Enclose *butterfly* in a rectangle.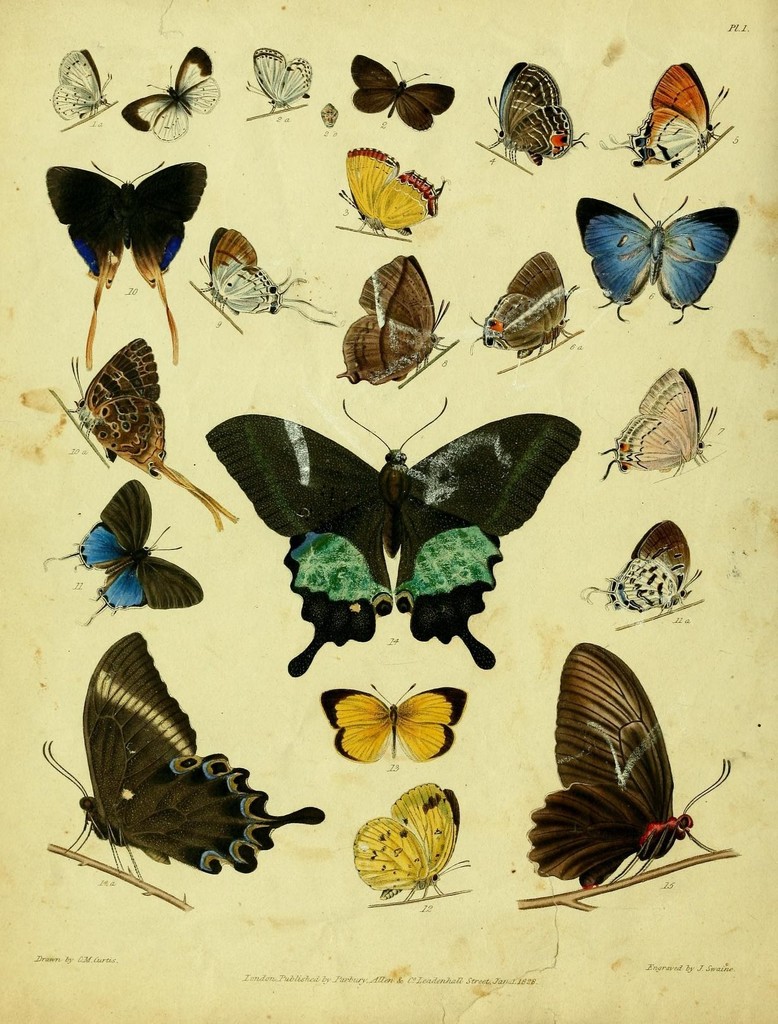
[x1=66, y1=332, x2=238, y2=527].
